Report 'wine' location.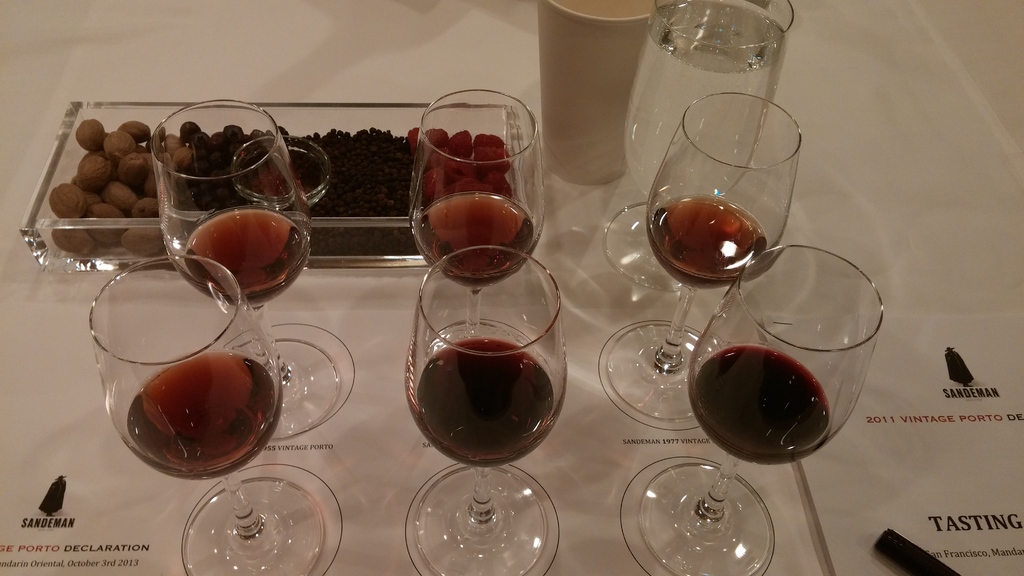
Report: Rect(186, 209, 317, 305).
